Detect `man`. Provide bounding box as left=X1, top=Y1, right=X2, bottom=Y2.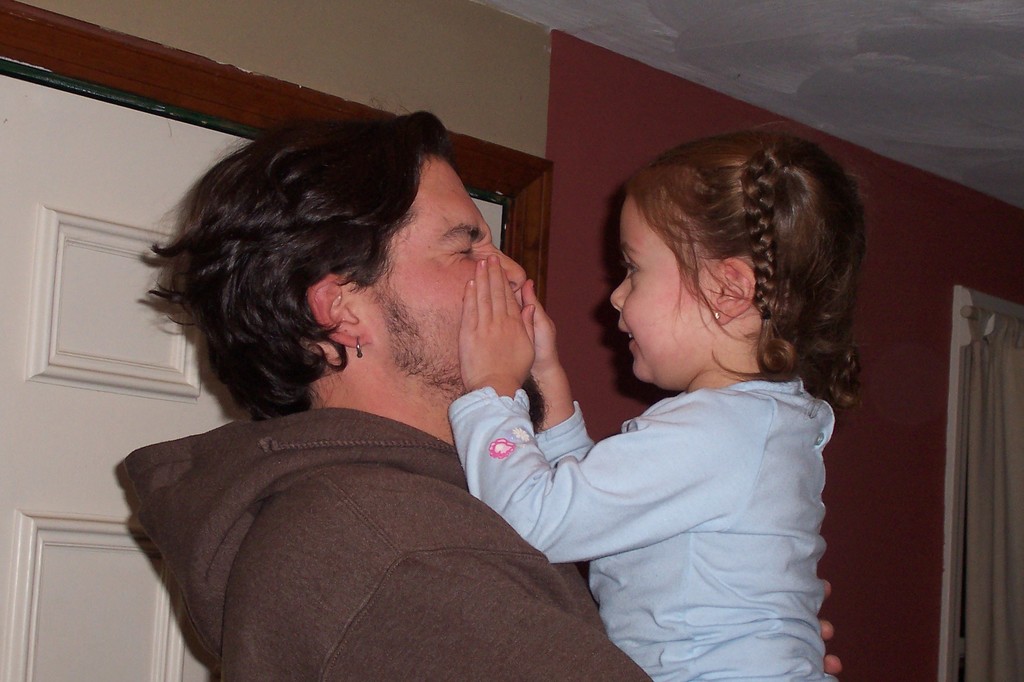
left=118, top=107, right=744, bottom=654.
